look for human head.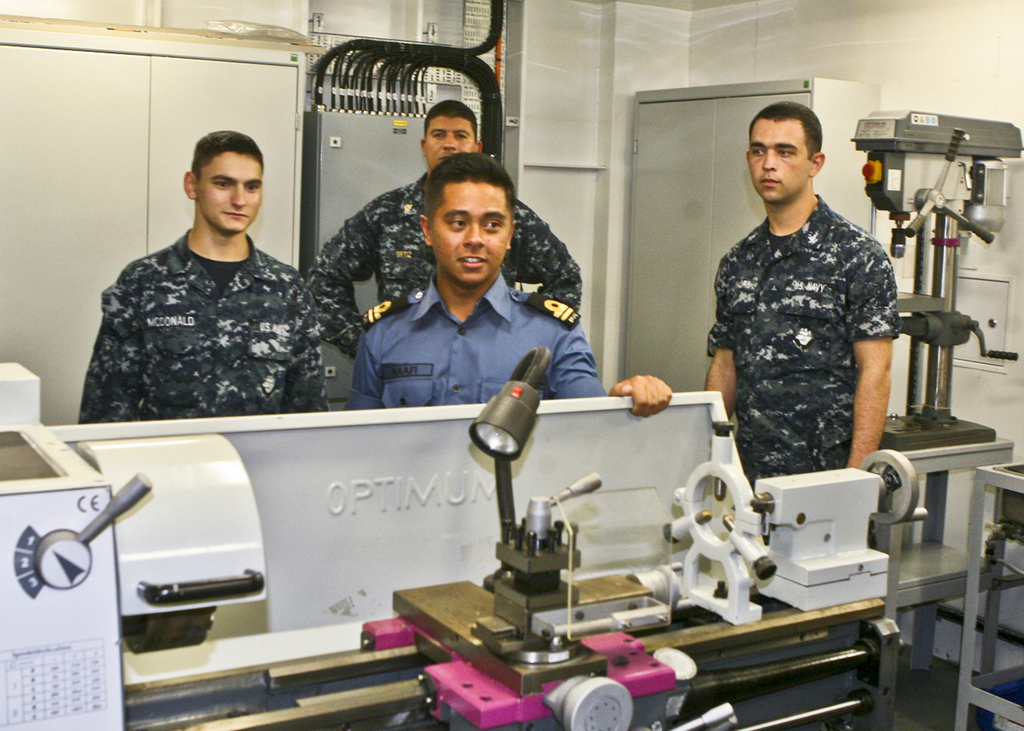
Found: (left=419, top=150, right=514, bottom=287).
